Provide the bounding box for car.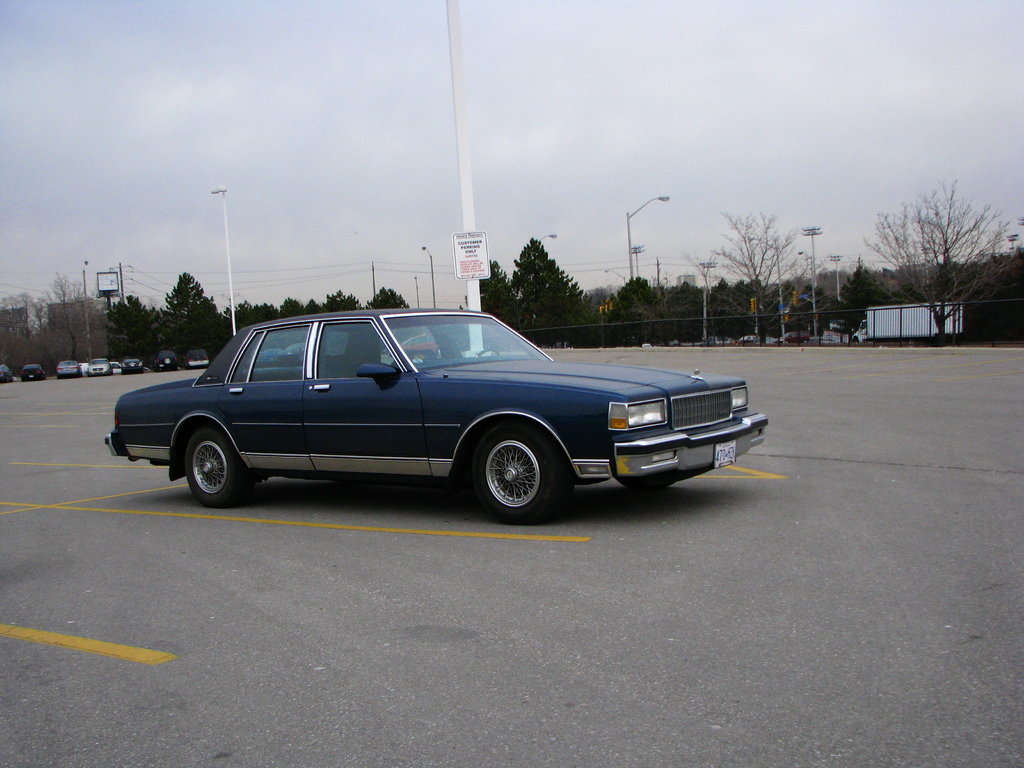
box(152, 348, 179, 375).
